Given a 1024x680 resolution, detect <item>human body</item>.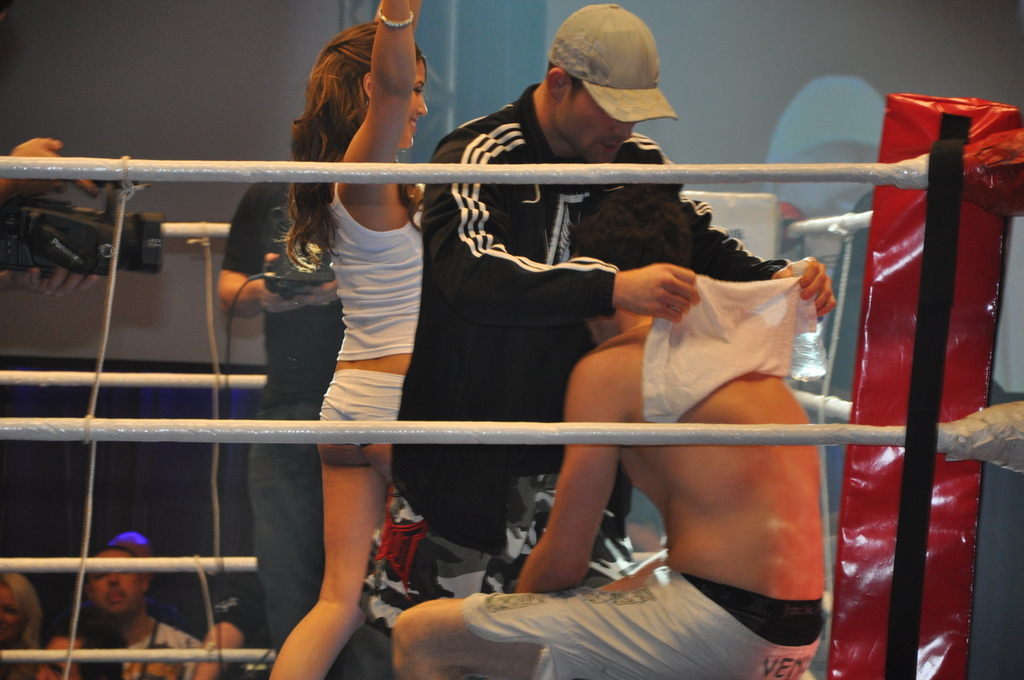
215, 172, 385, 679.
